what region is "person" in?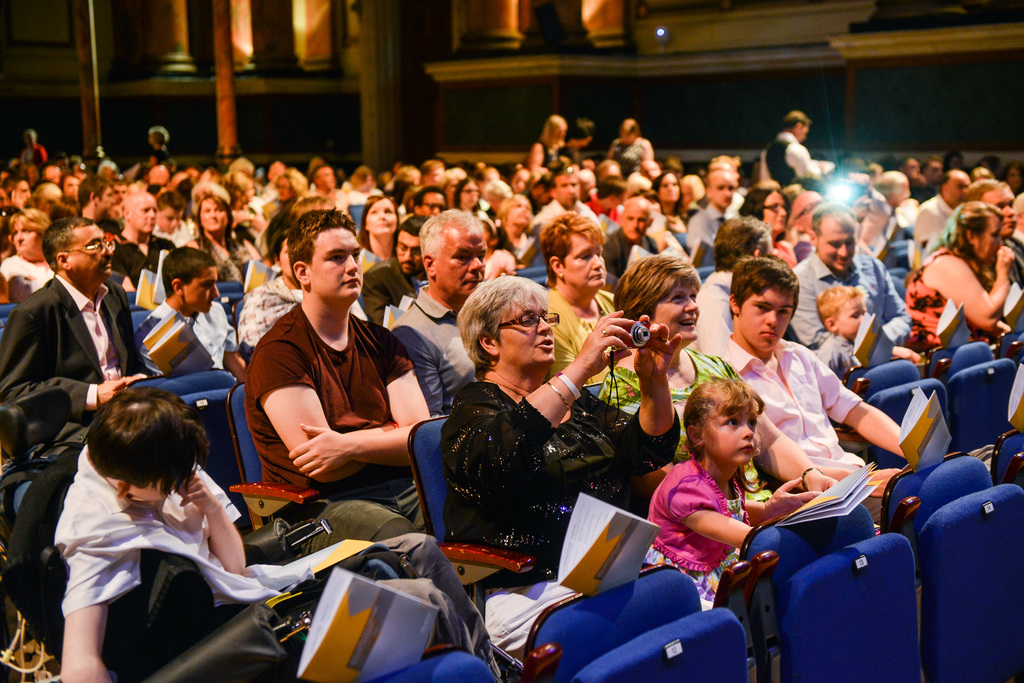
crop(211, 192, 264, 249).
